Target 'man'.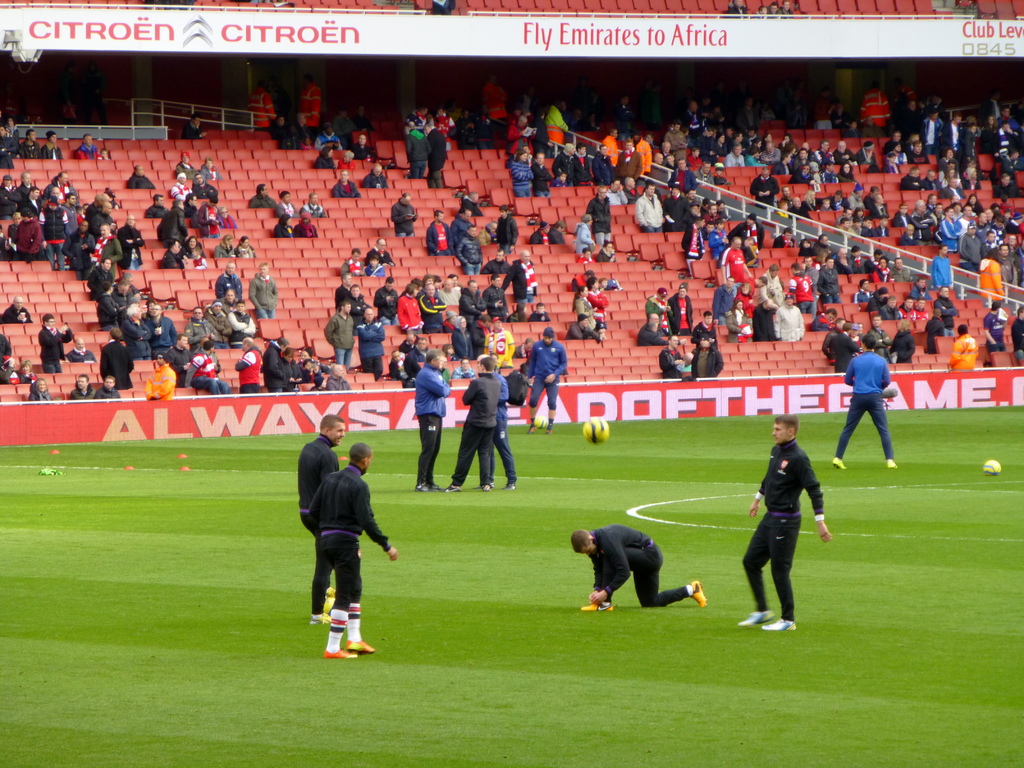
Target region: rect(906, 273, 934, 308).
